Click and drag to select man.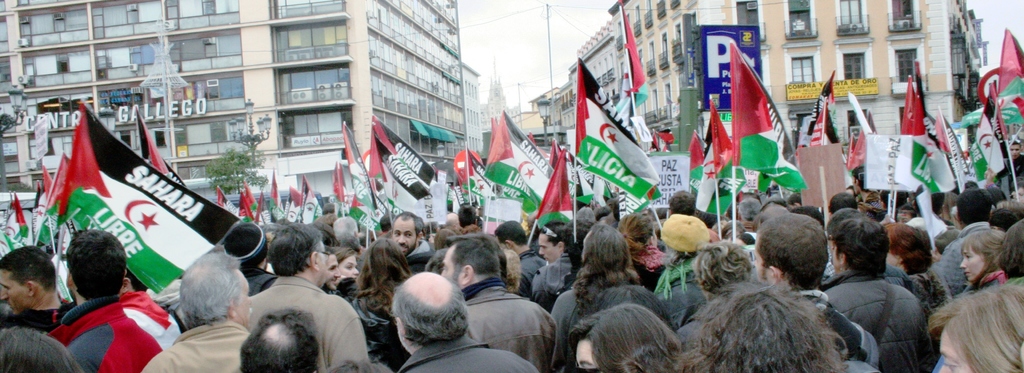
Selection: (819, 192, 862, 220).
